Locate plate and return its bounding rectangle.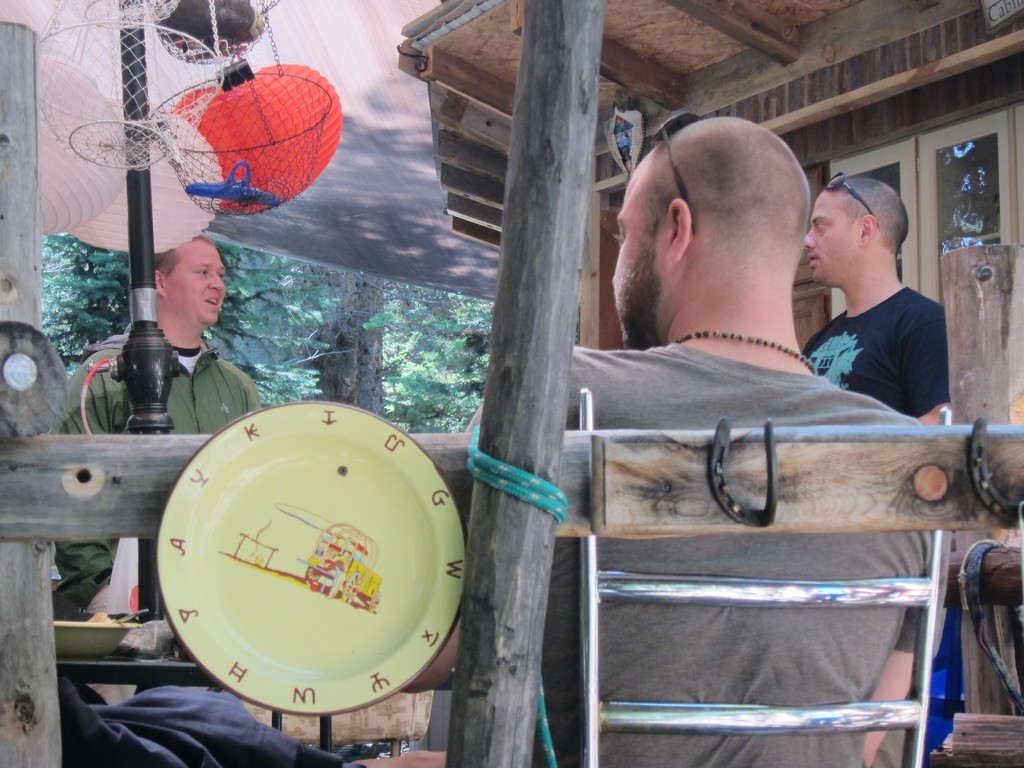
(left=164, top=426, right=453, bottom=701).
